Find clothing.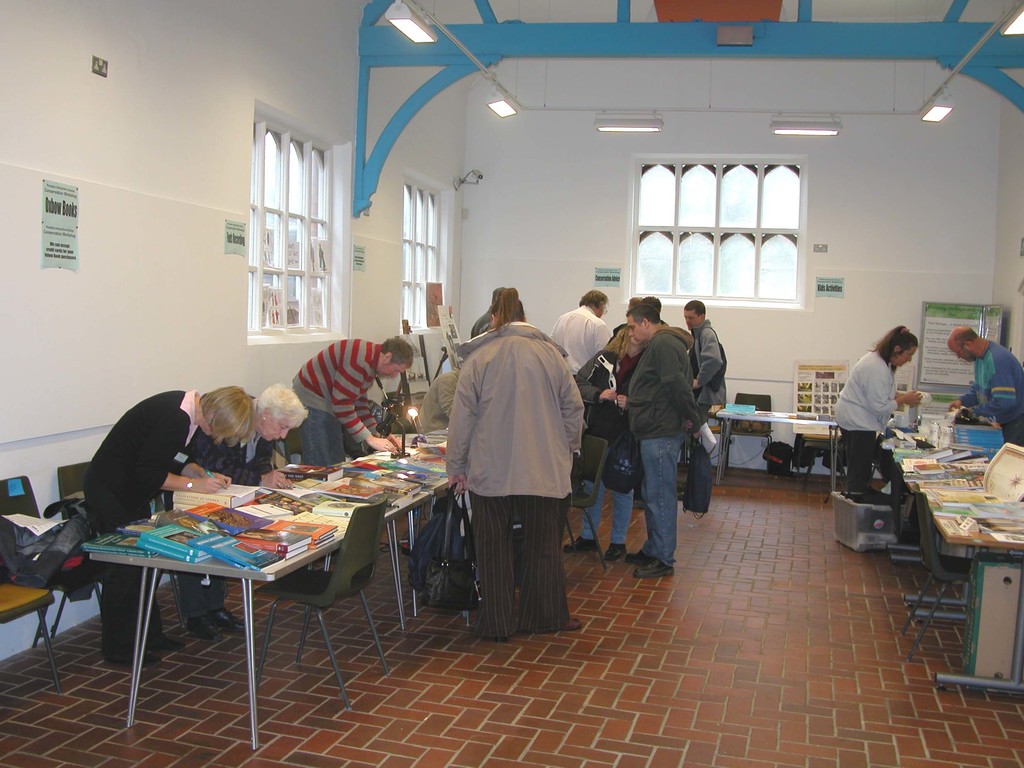
bbox=[675, 328, 728, 428].
